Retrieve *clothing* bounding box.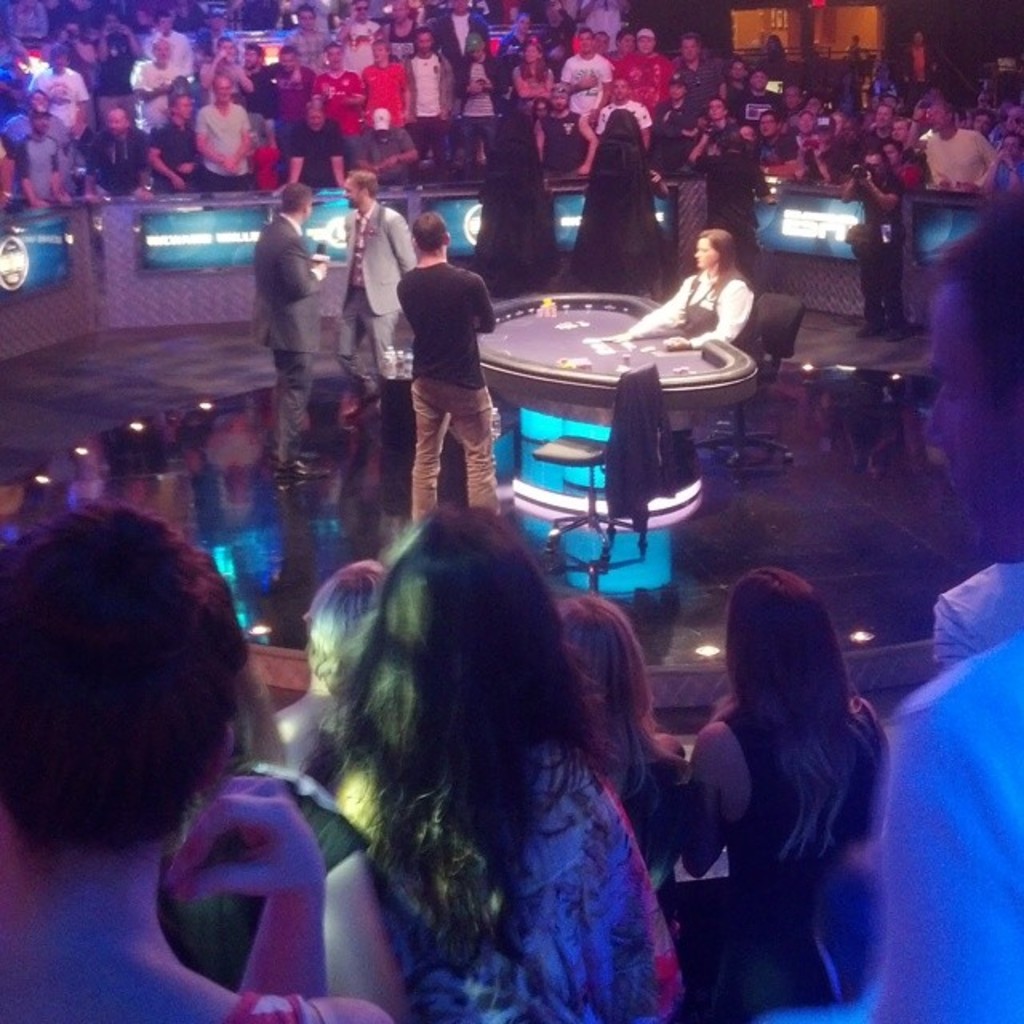
Bounding box: region(338, 195, 414, 395).
